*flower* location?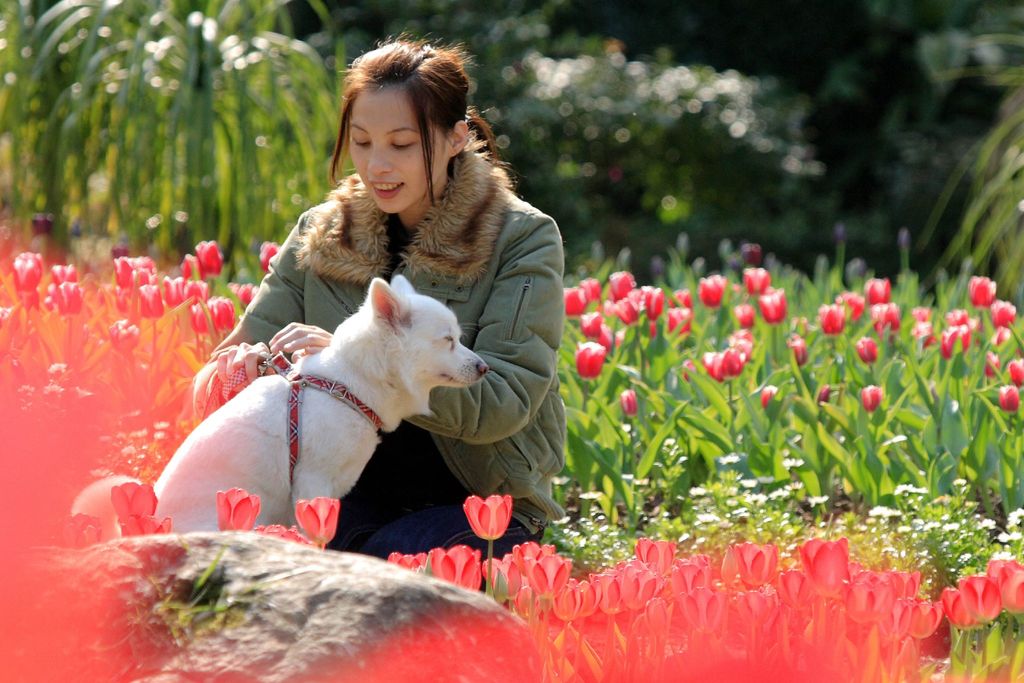
[574,340,604,379]
